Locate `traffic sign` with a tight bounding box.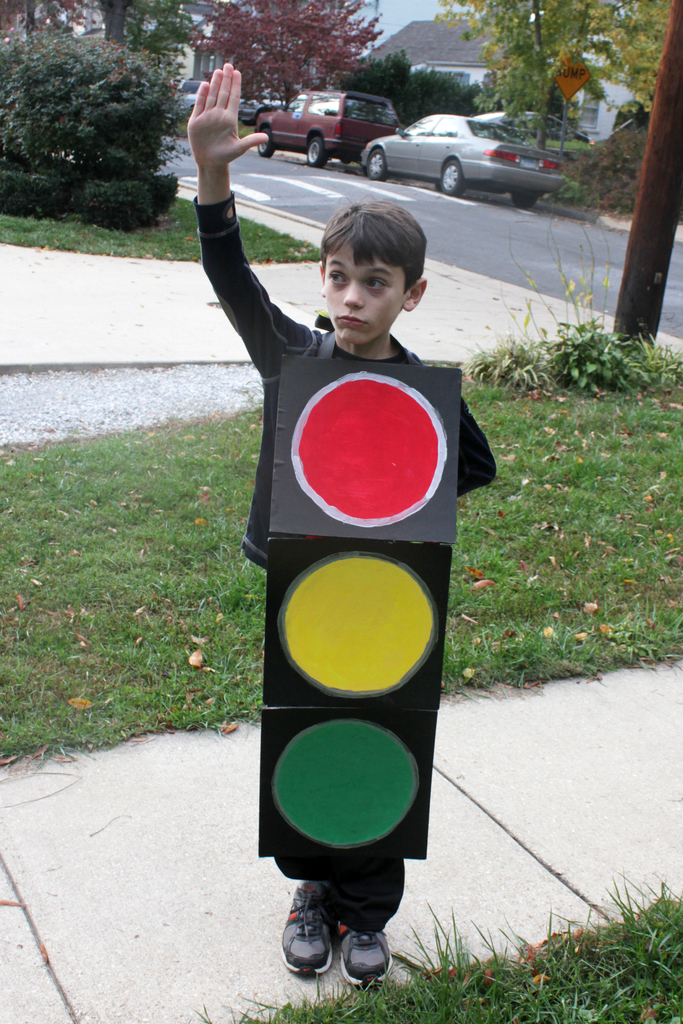
x1=262, y1=357, x2=456, y2=856.
